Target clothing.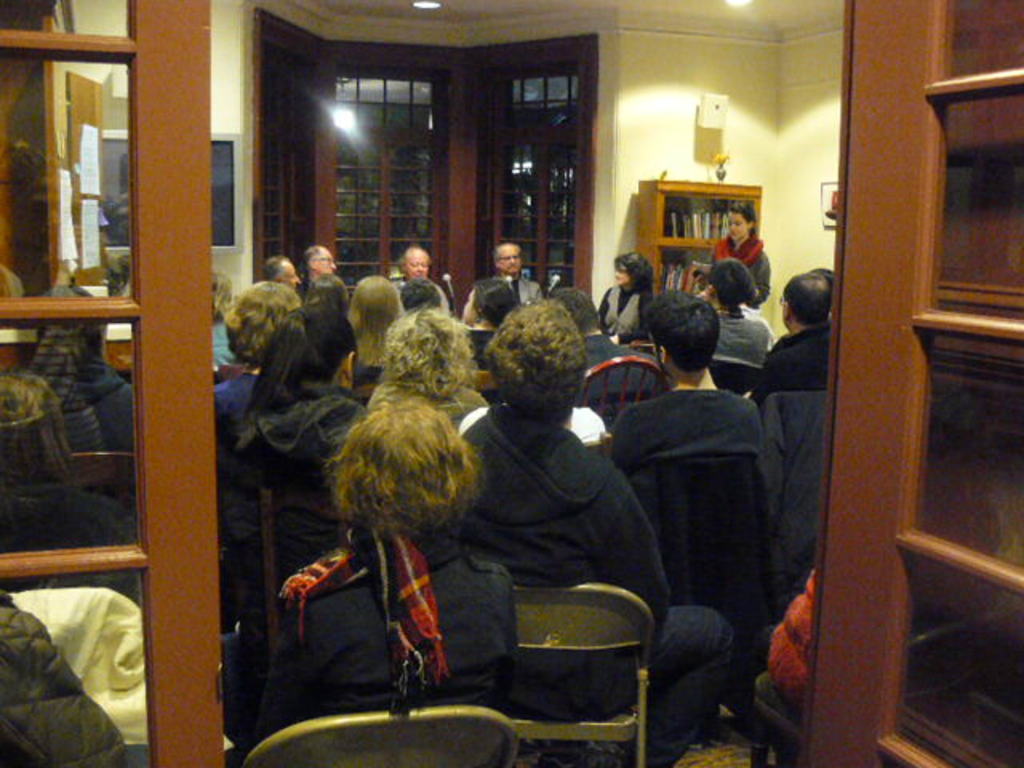
Target region: box(32, 368, 134, 462).
